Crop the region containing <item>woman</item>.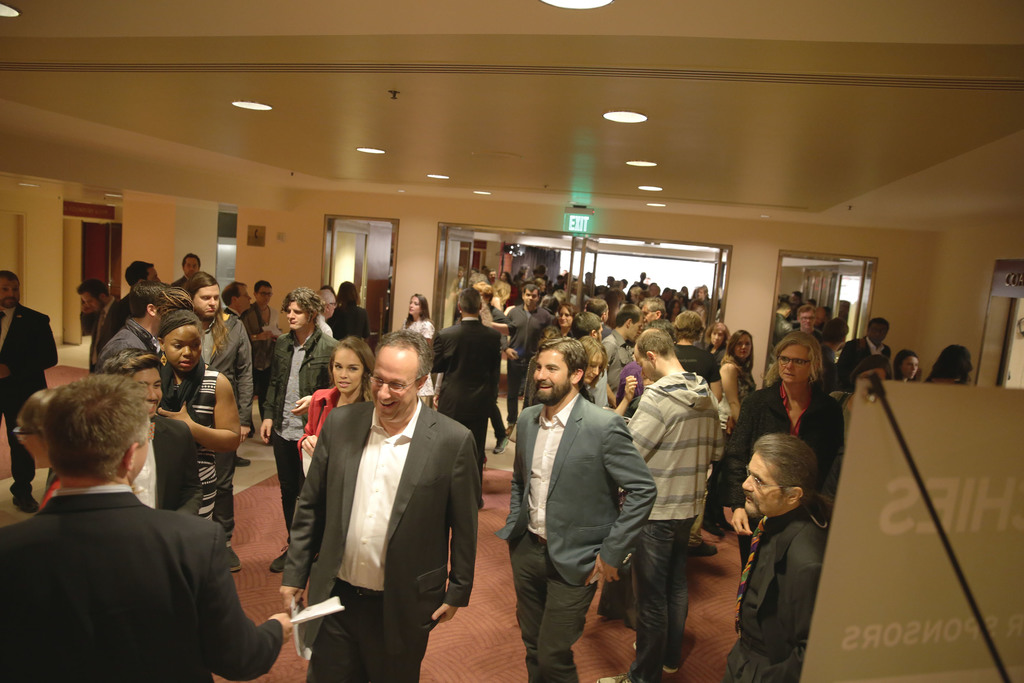
Crop region: <box>296,336,375,473</box>.
